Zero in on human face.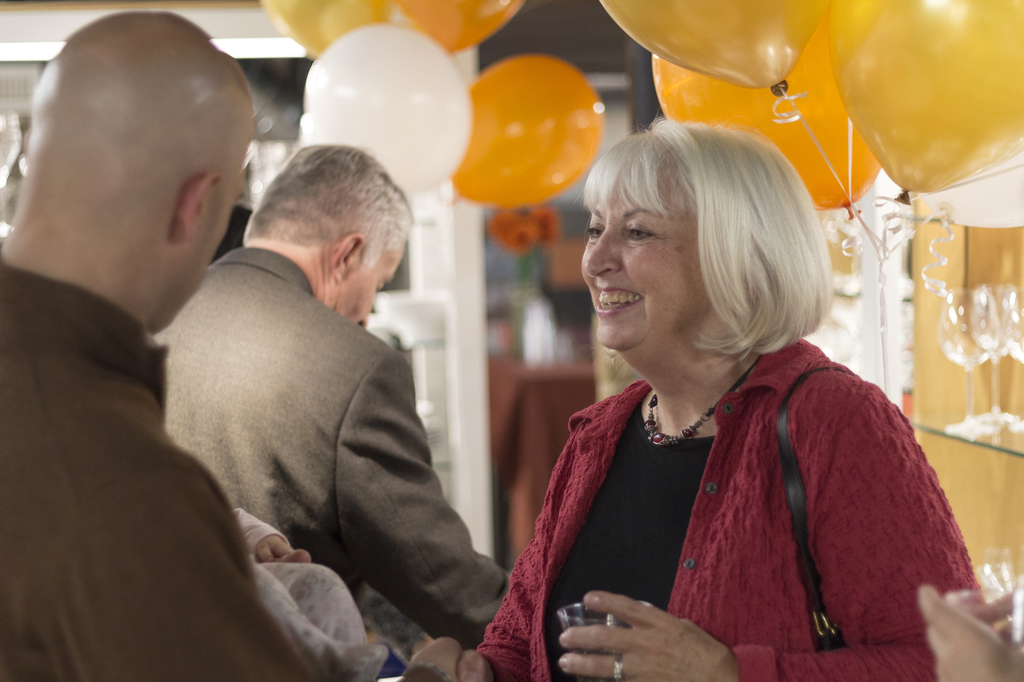
Zeroed in: rect(581, 170, 706, 349).
